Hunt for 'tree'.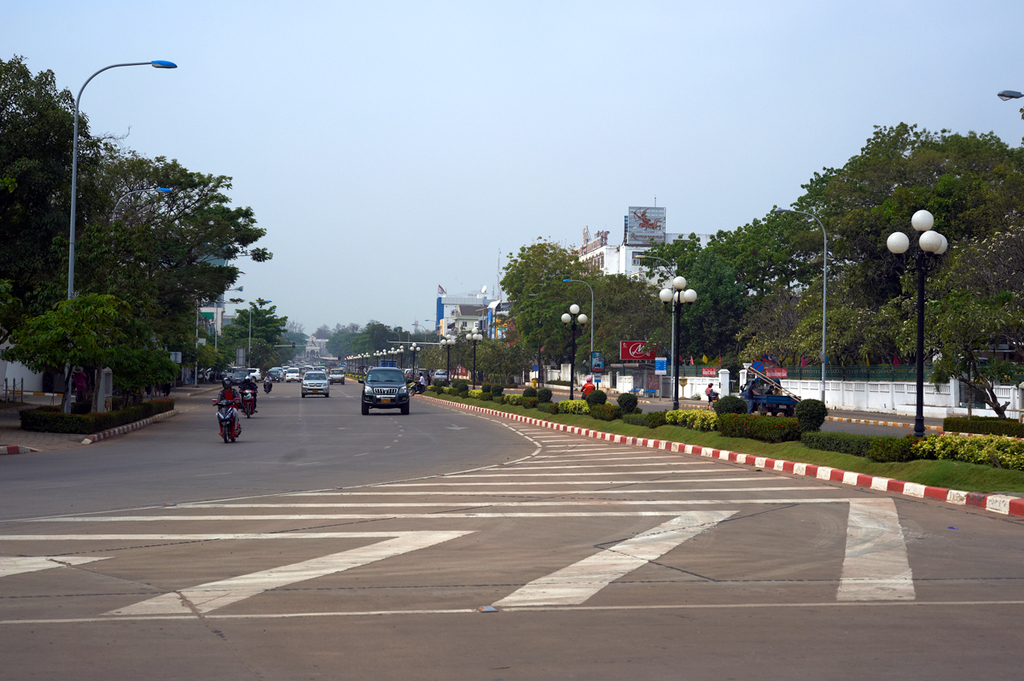
Hunted down at locate(493, 231, 604, 364).
